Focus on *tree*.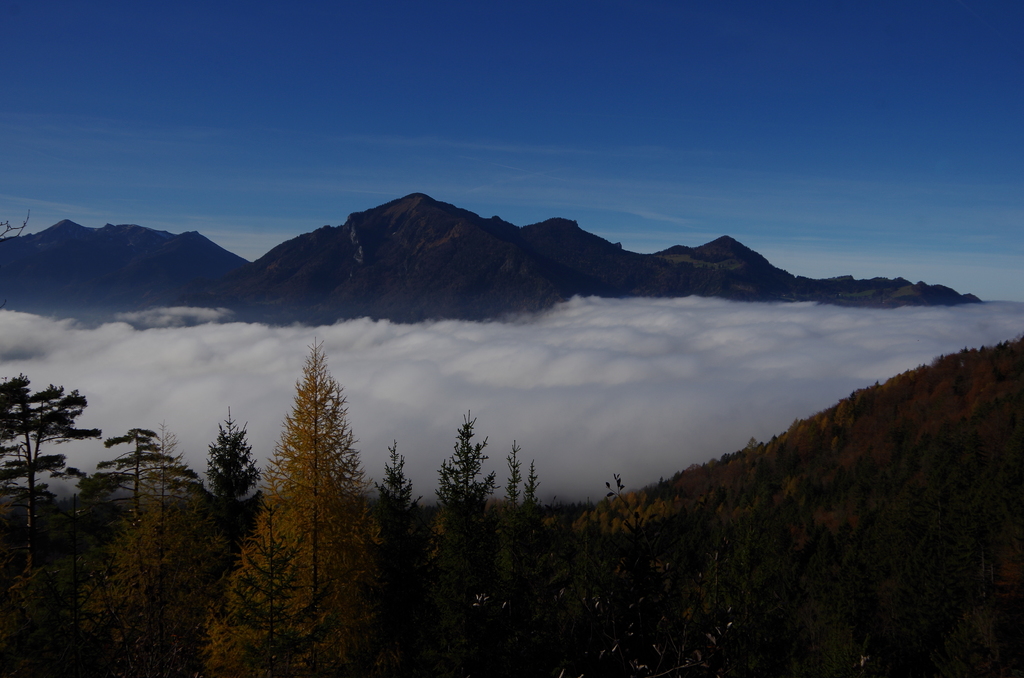
Focused at <region>68, 500, 194, 677</region>.
